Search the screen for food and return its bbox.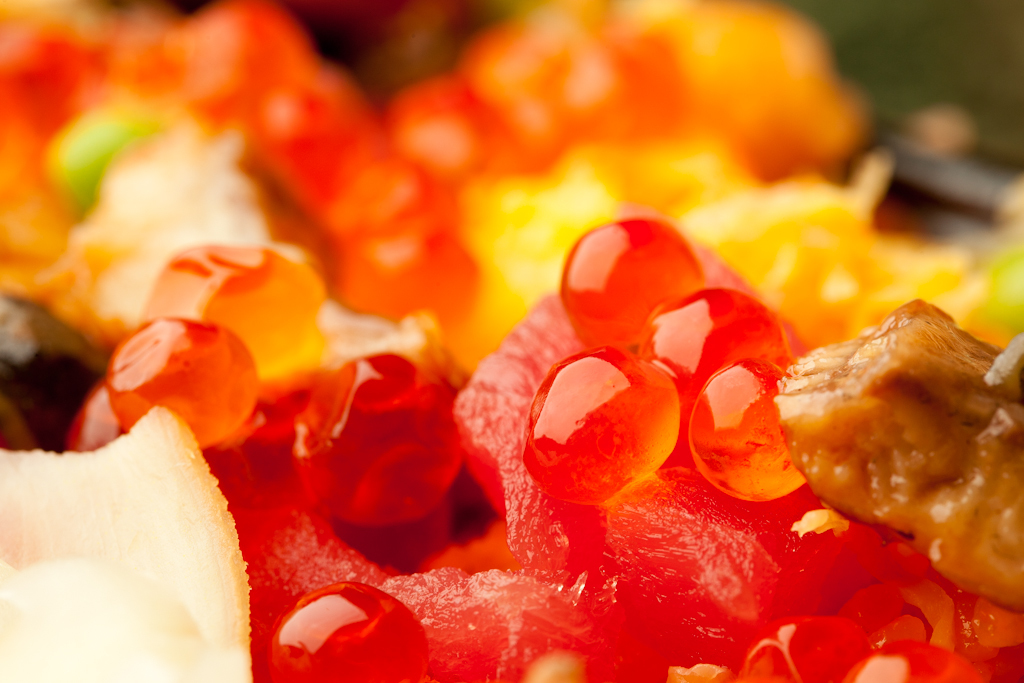
Found: rect(0, 4, 1023, 682).
